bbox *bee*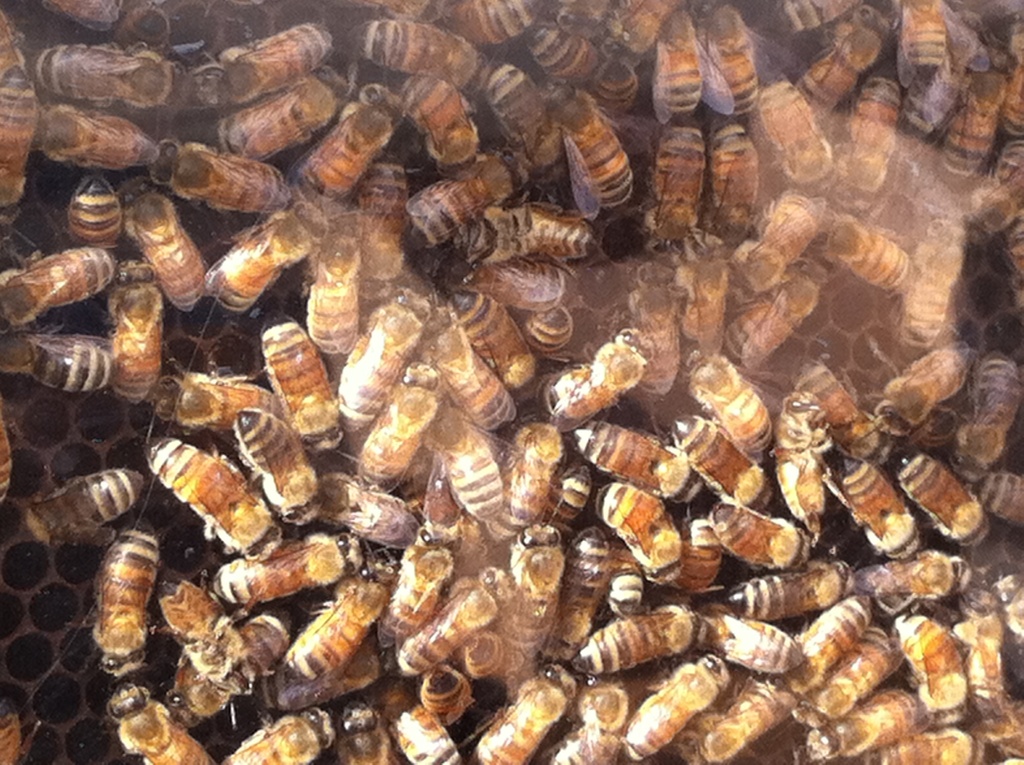
BBox(0, 328, 116, 387)
